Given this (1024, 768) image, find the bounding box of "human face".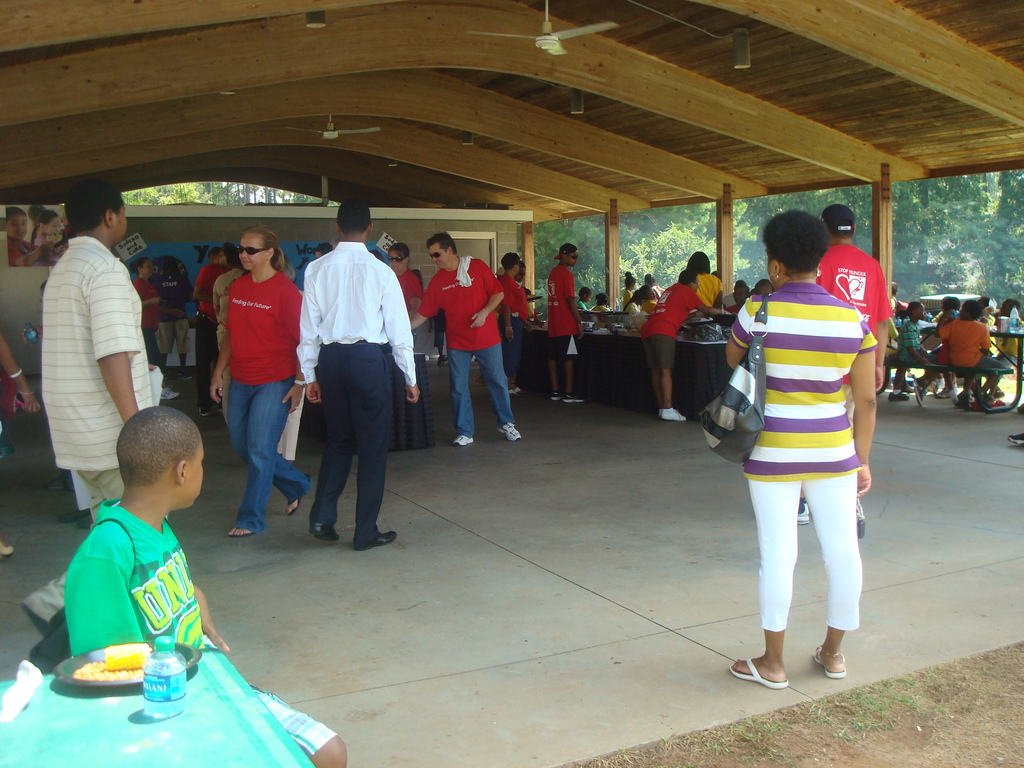
8/217/22/236.
